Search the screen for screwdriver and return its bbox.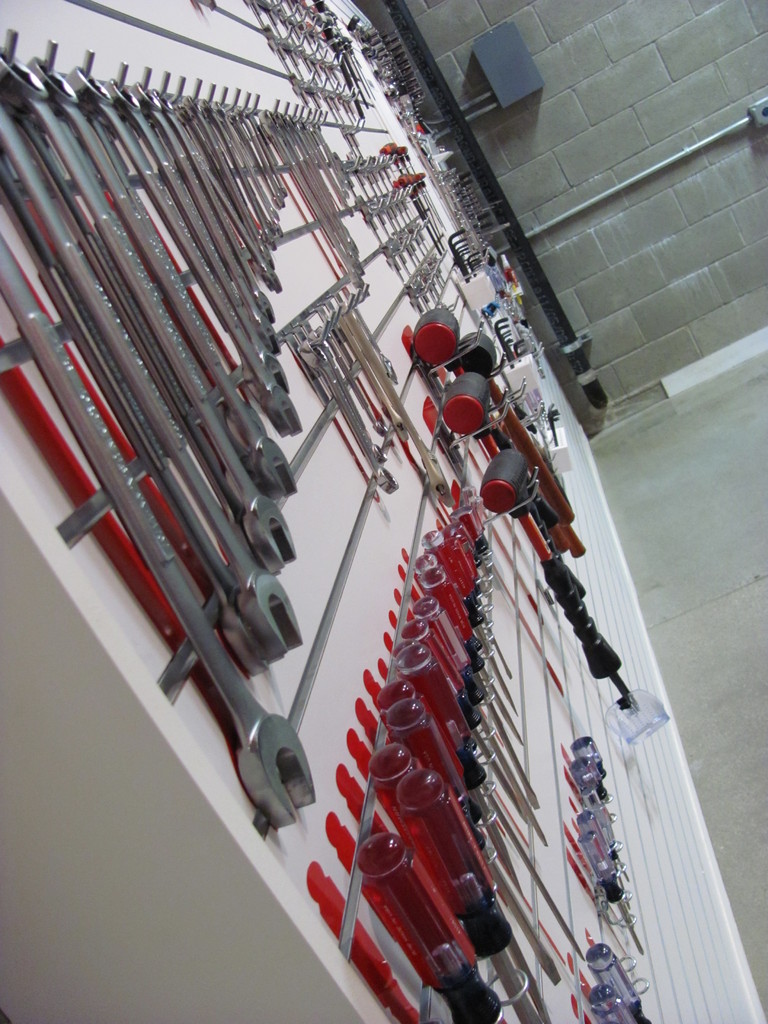
Found: (left=593, top=991, right=642, bottom=1023).
